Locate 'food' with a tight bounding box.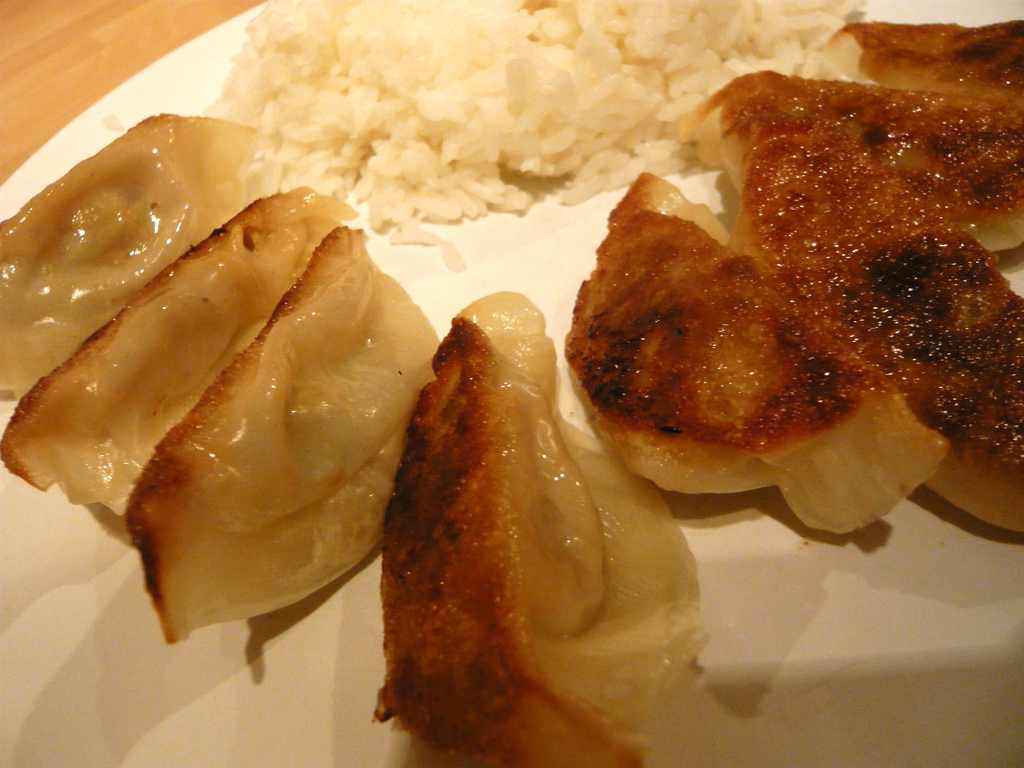
locate(120, 225, 443, 643).
